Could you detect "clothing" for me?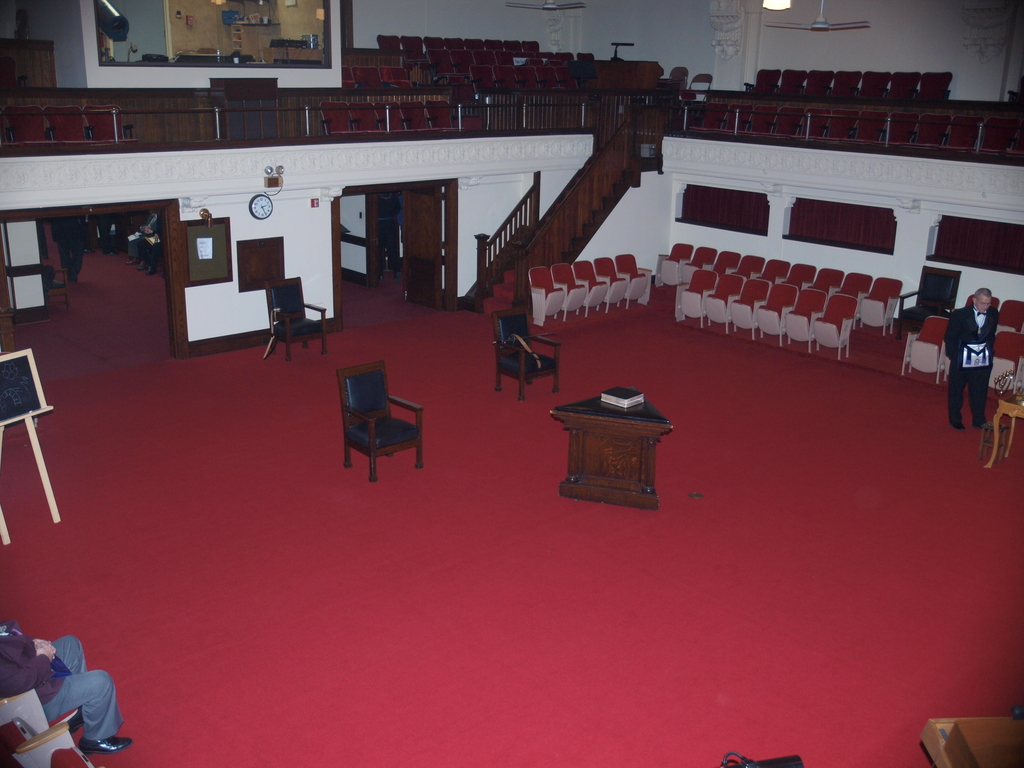
Detection result: 0 610 136 736.
